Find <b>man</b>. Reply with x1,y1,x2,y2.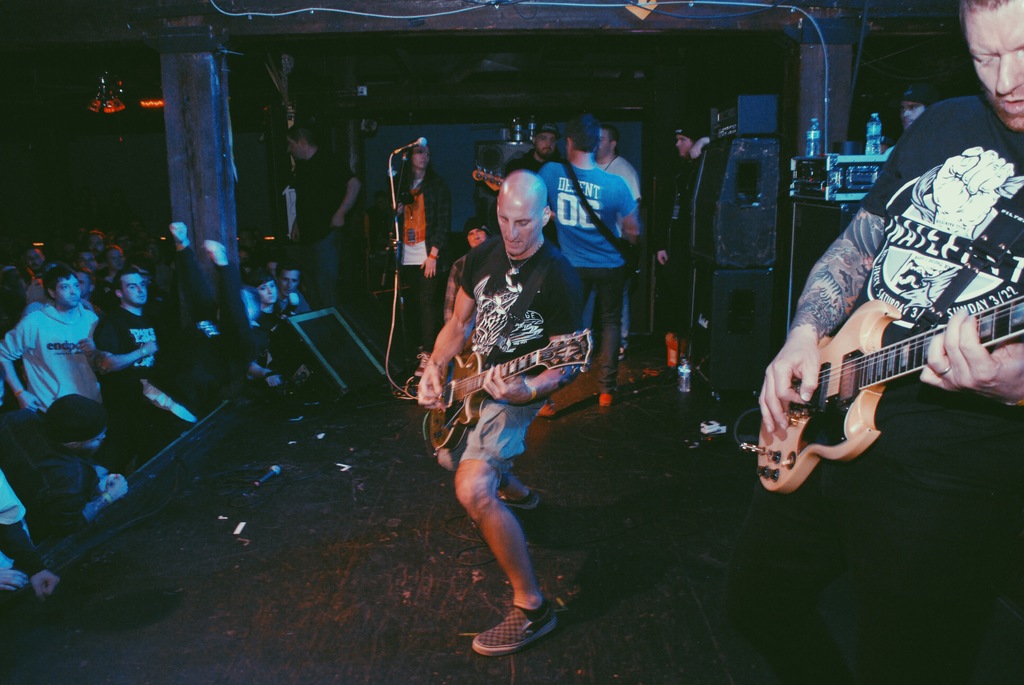
0,393,130,533.
